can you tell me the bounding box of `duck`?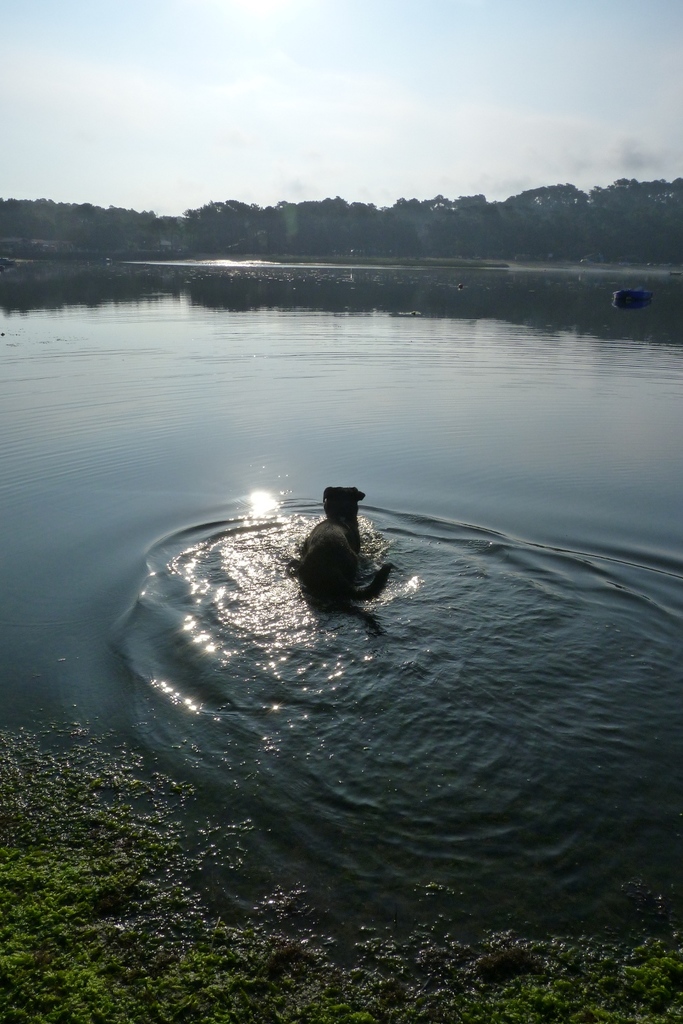
box(288, 492, 376, 604).
